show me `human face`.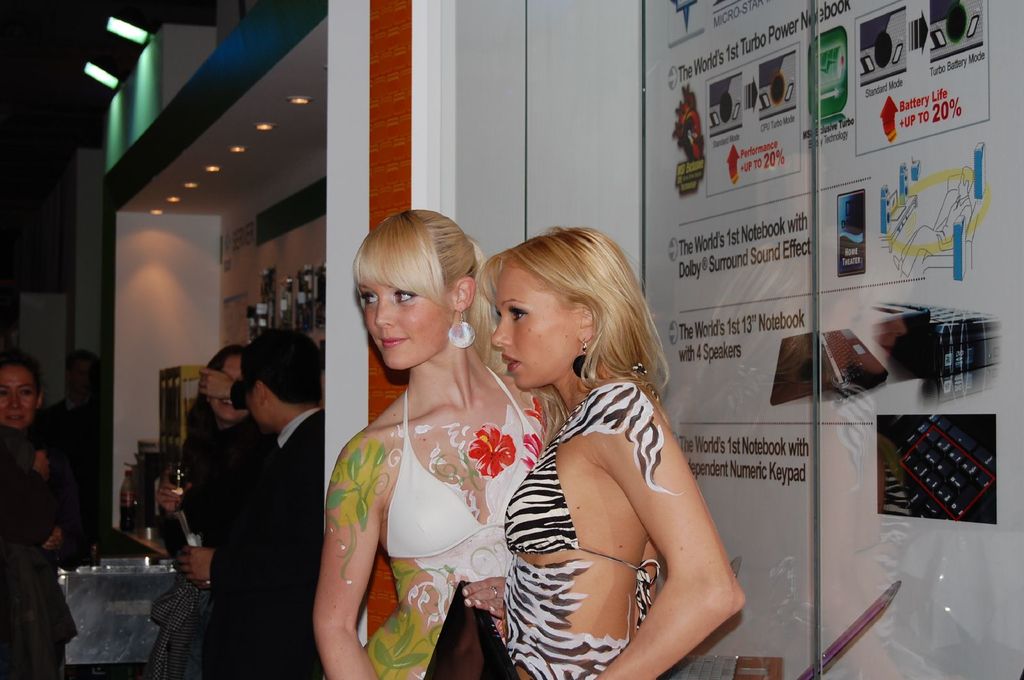
`human face` is here: BBox(211, 355, 247, 417).
